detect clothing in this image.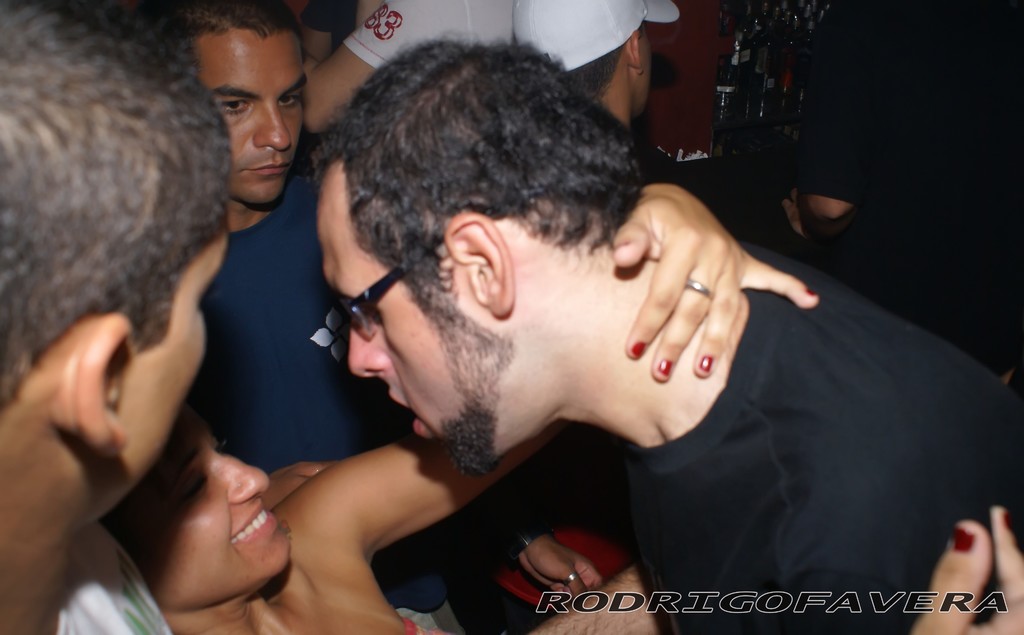
Detection: <bbox>613, 238, 1023, 634</bbox>.
